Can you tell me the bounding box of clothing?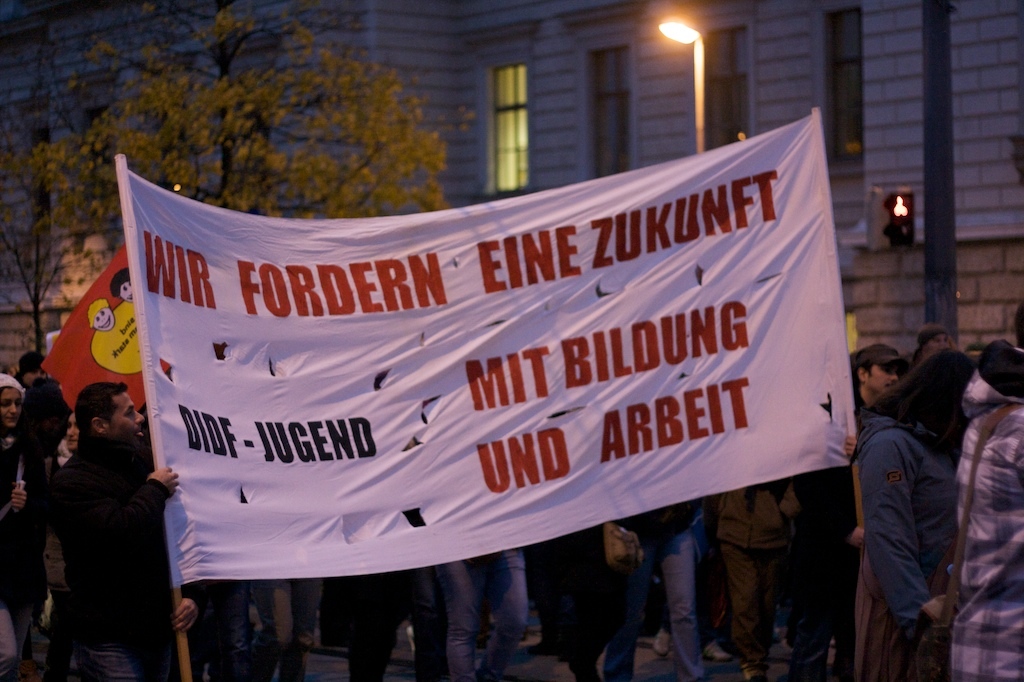
183 583 273 681.
